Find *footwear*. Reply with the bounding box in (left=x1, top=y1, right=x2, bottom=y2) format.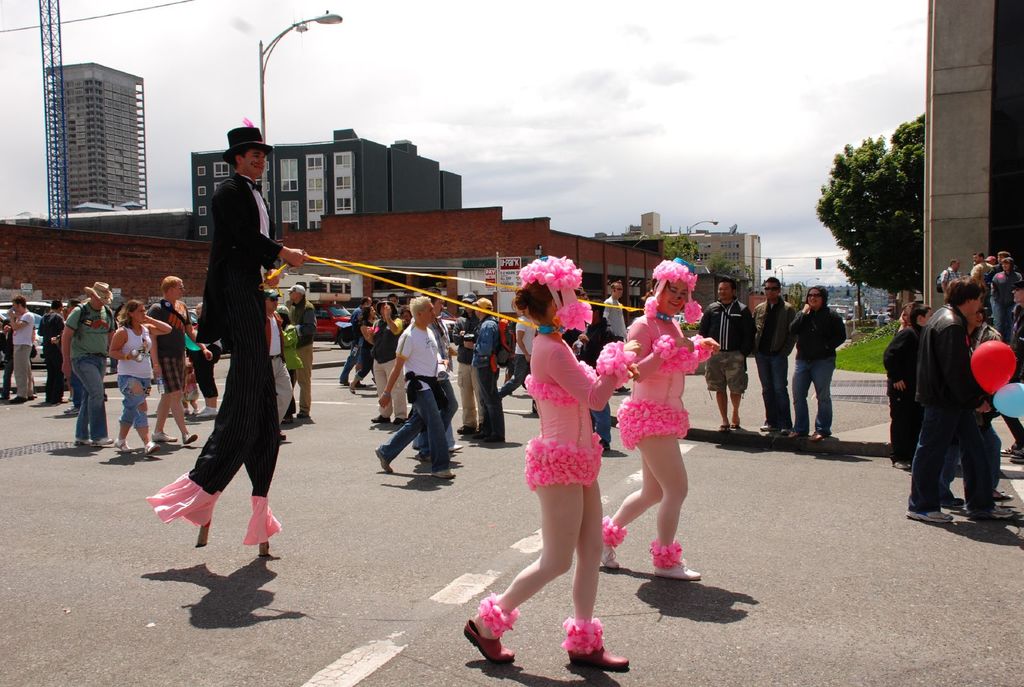
(left=999, top=490, right=1013, bottom=508).
